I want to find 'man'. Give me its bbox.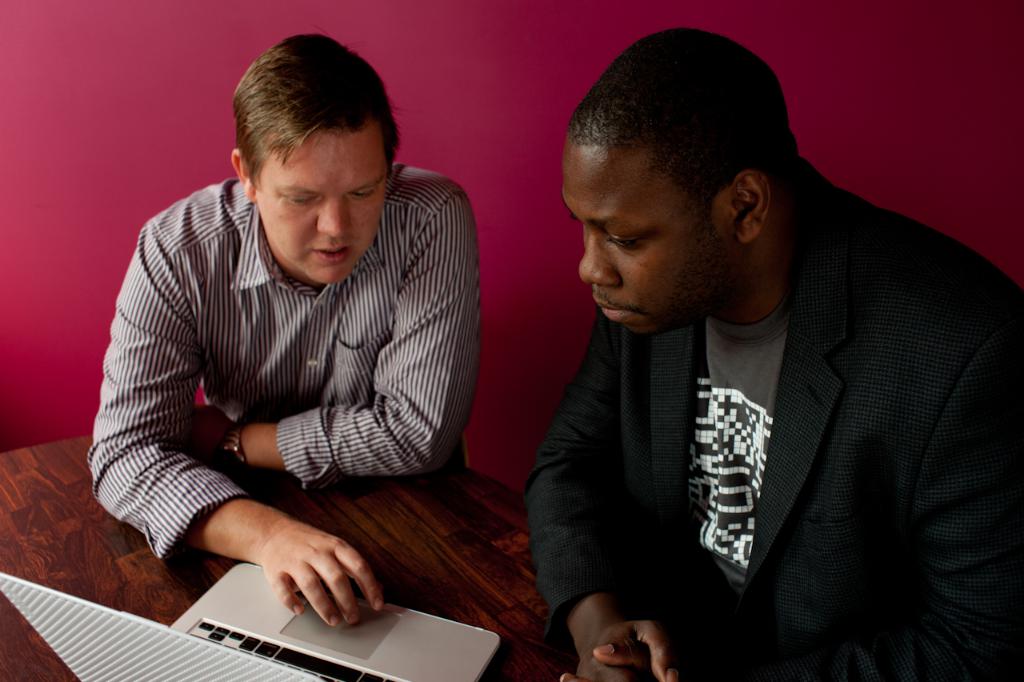
(516,27,1023,681).
